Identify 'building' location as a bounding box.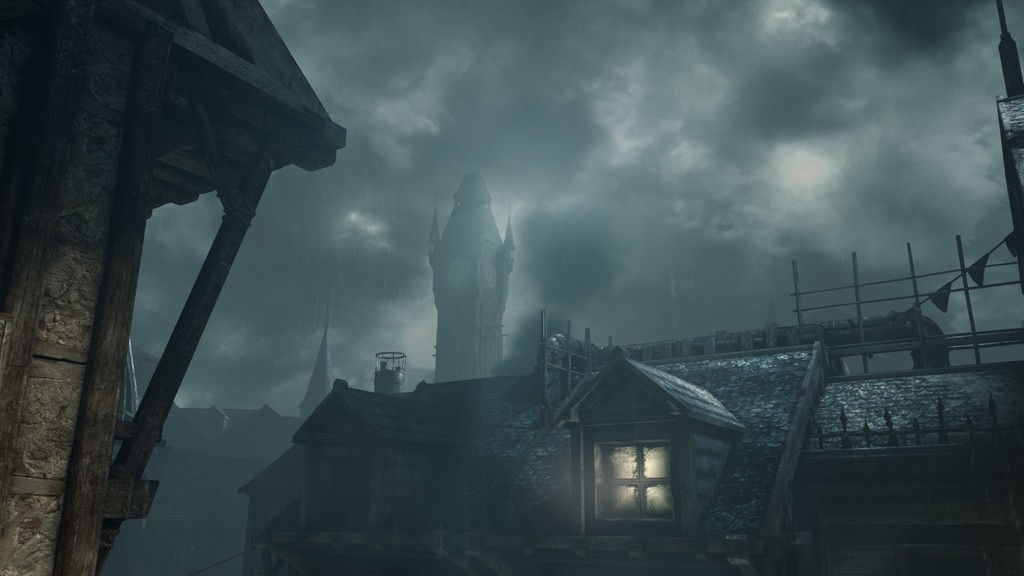
0, 0, 346, 575.
